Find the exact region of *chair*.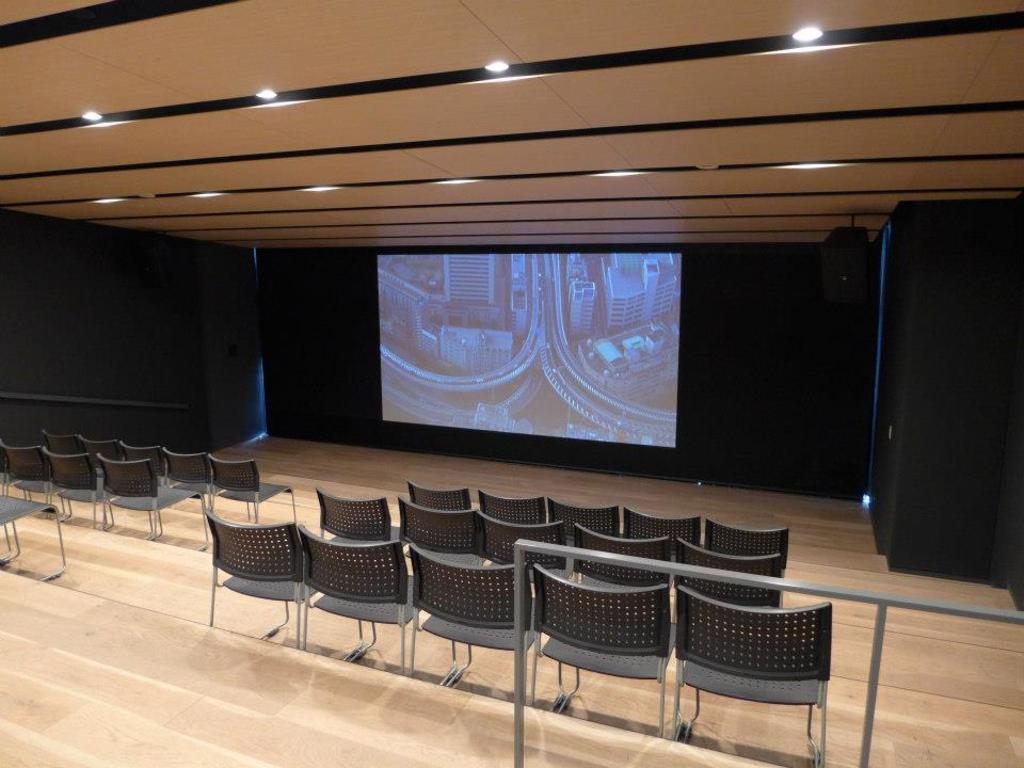
Exact region: (left=545, top=497, right=618, bottom=548).
